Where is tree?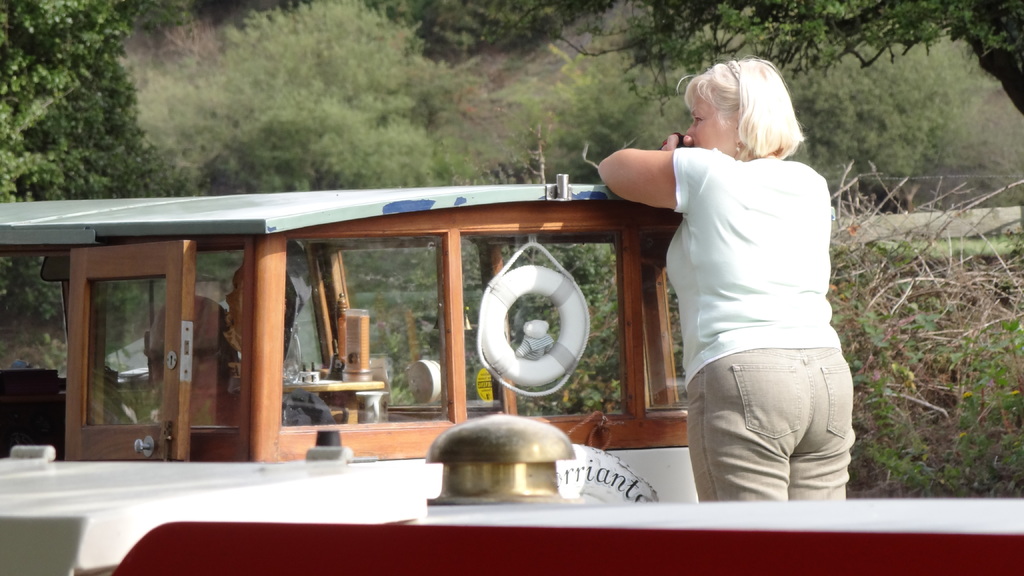
554 0 1023 123.
